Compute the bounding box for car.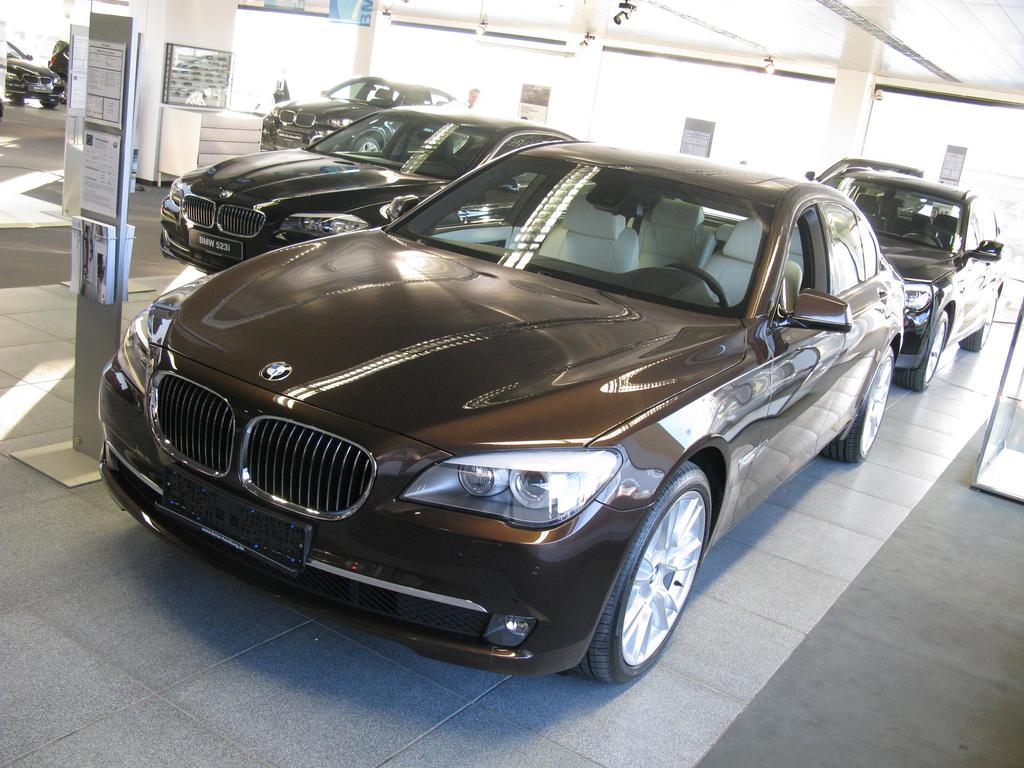
pyautogui.locateOnScreen(0, 37, 68, 104).
